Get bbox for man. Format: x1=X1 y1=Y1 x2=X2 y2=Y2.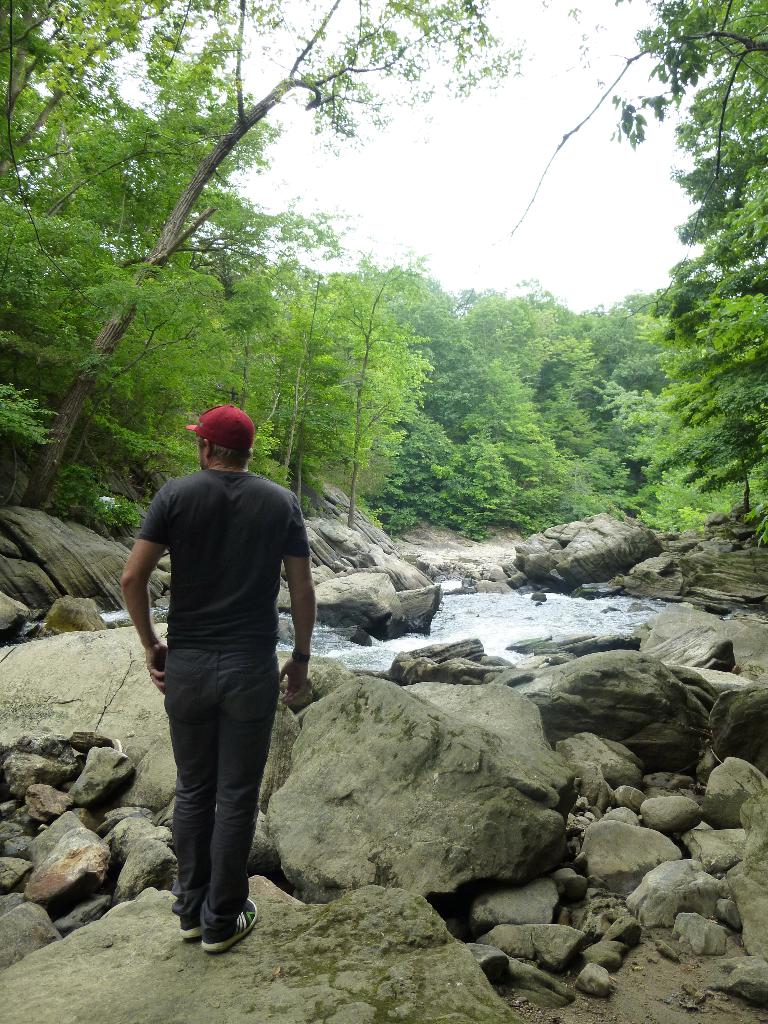
x1=116 y1=397 x2=325 y2=950.
